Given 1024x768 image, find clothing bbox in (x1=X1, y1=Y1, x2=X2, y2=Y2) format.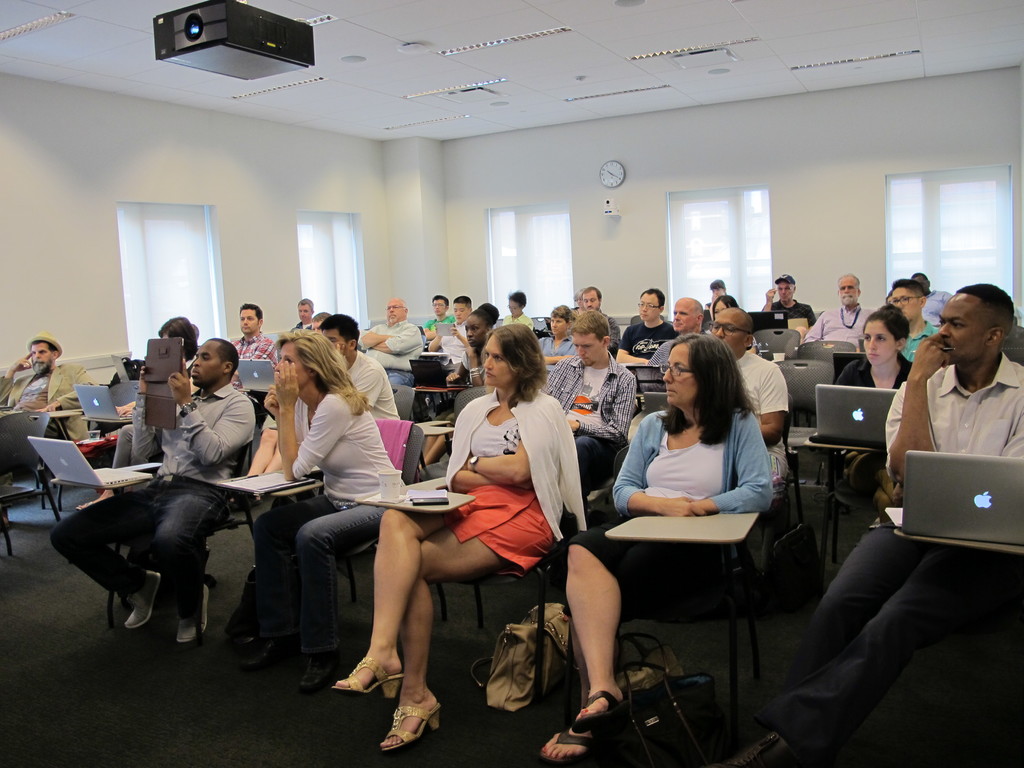
(x1=769, y1=297, x2=817, y2=327).
